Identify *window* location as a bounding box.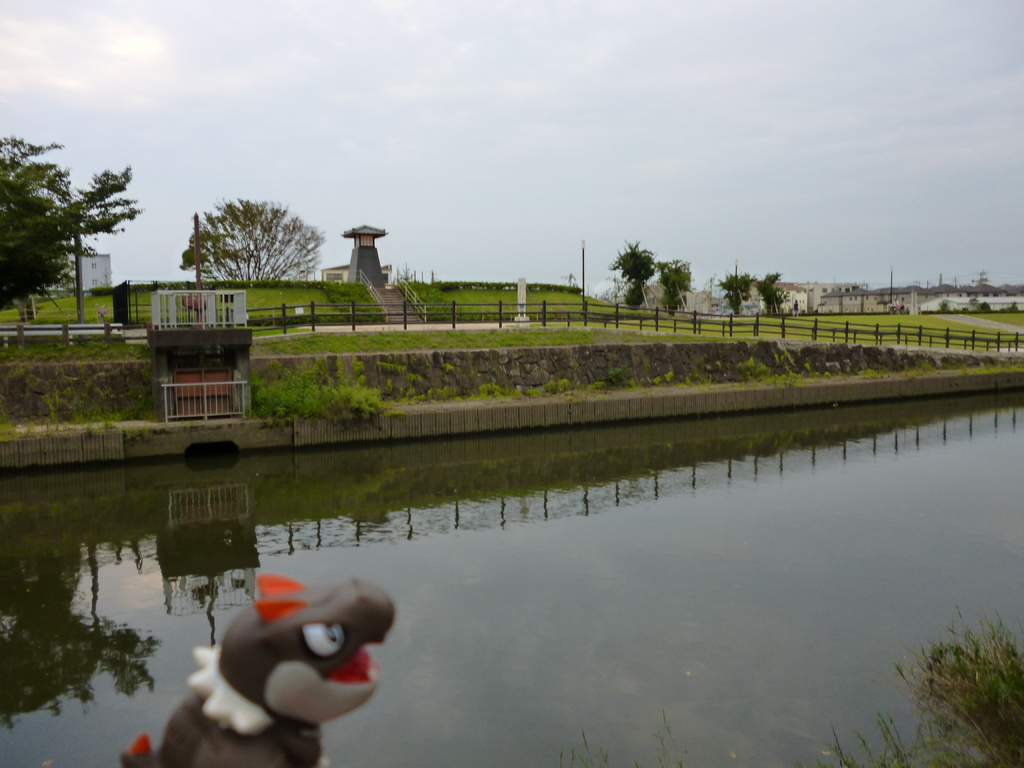
select_region(90, 261, 97, 269).
